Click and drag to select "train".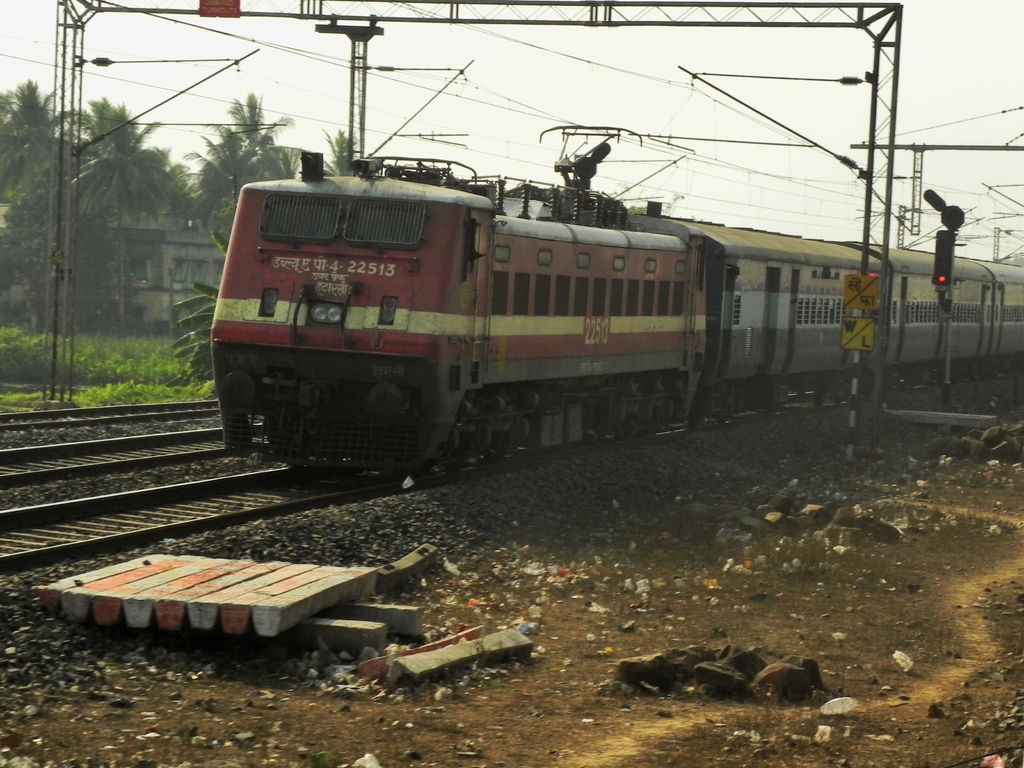
Selection: <box>211,115,1023,476</box>.
